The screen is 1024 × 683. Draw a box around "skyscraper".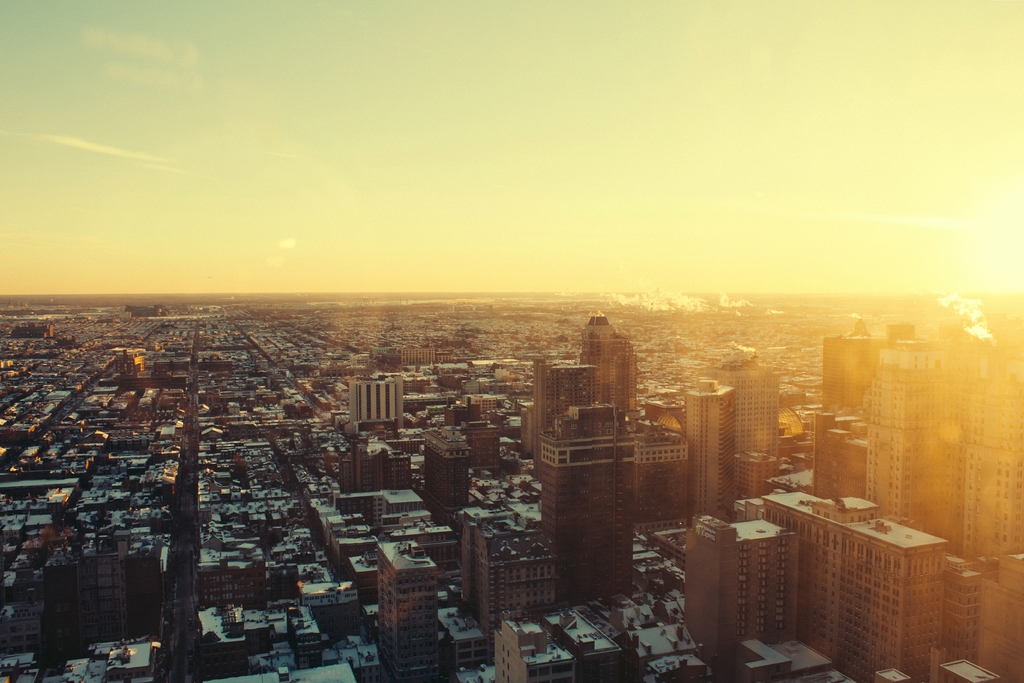
[573,299,640,430].
